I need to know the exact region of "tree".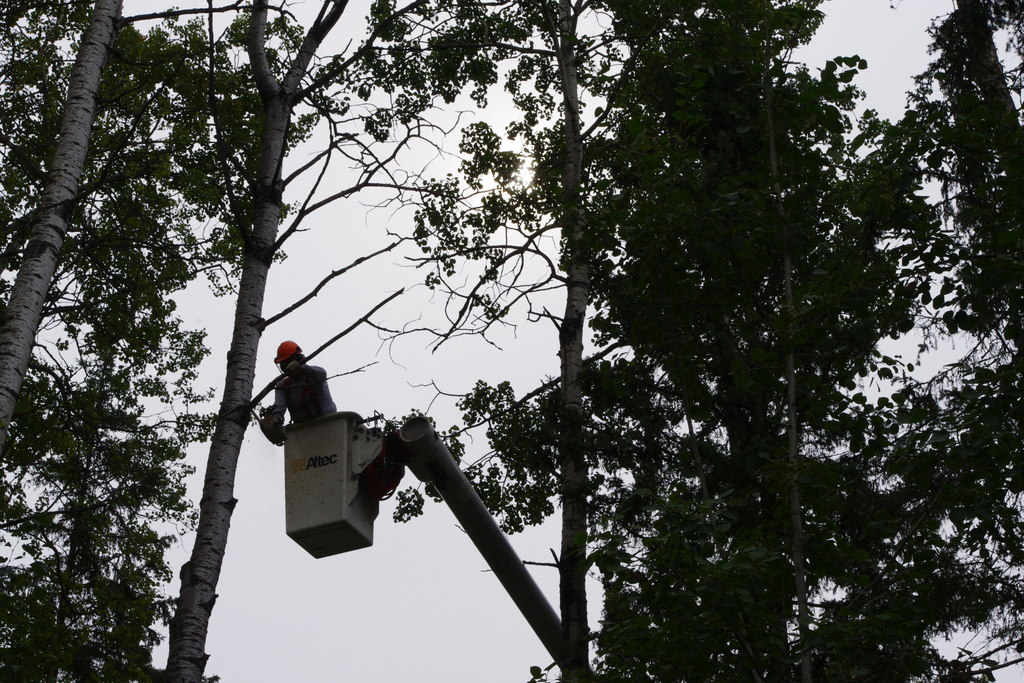
Region: x1=0, y1=0, x2=1023, y2=682.
